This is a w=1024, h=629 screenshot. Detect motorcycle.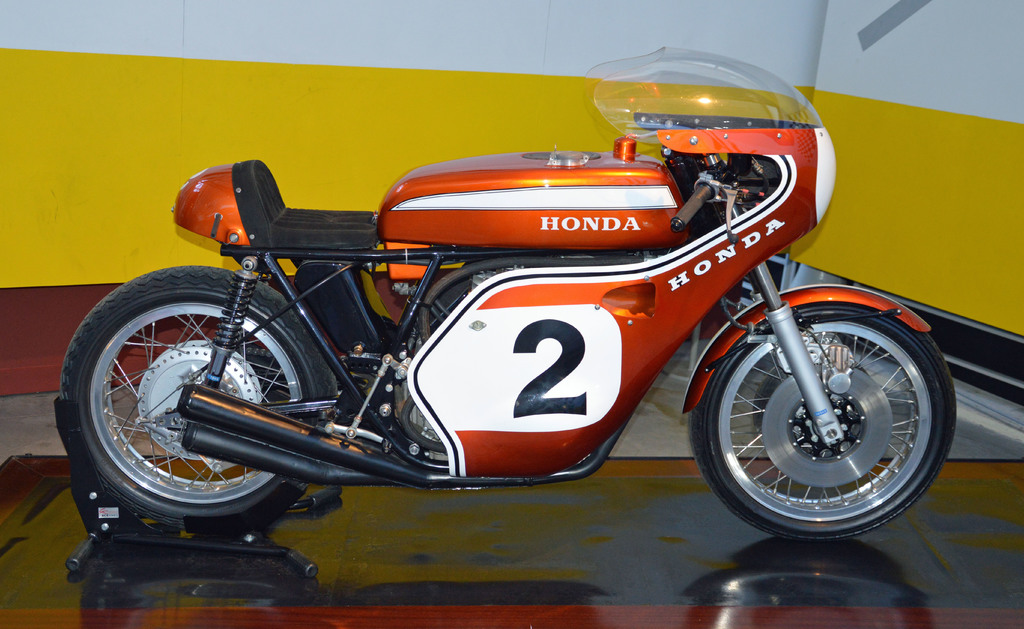
Rect(54, 47, 959, 537).
